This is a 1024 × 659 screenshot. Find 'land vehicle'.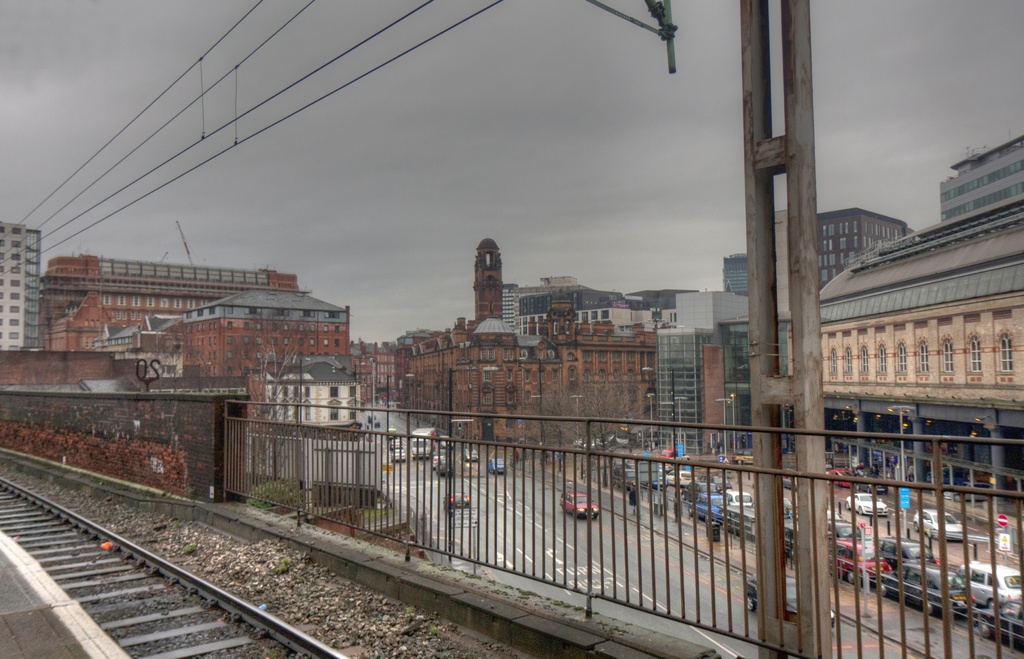
Bounding box: (left=680, top=479, right=718, bottom=503).
